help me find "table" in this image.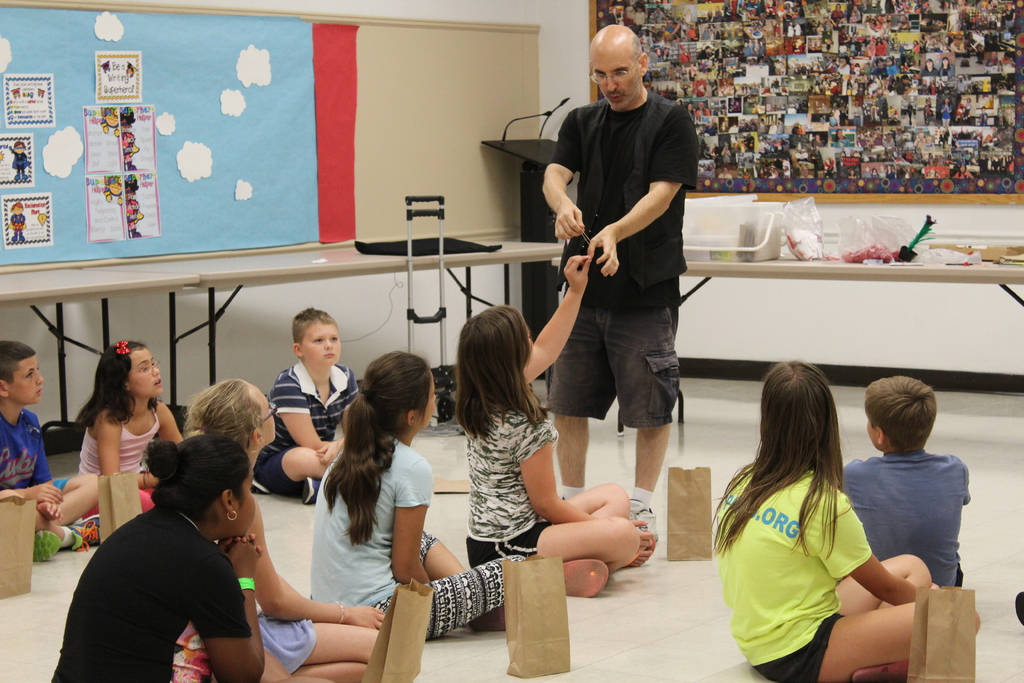
Found it: BBox(617, 247, 1023, 436).
